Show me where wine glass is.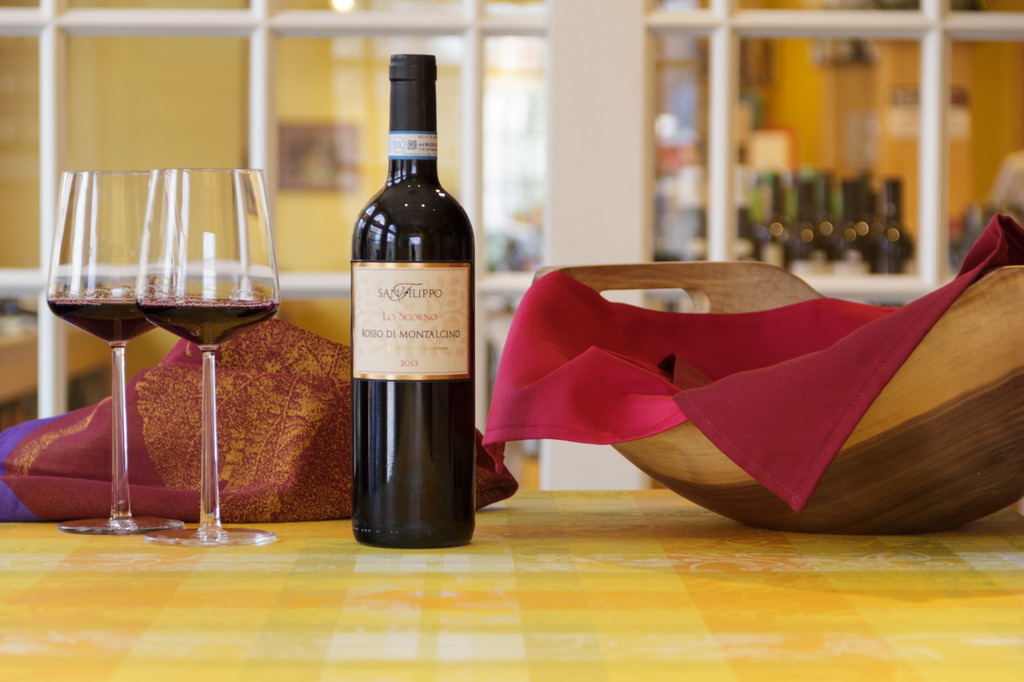
wine glass is at box(134, 168, 279, 546).
